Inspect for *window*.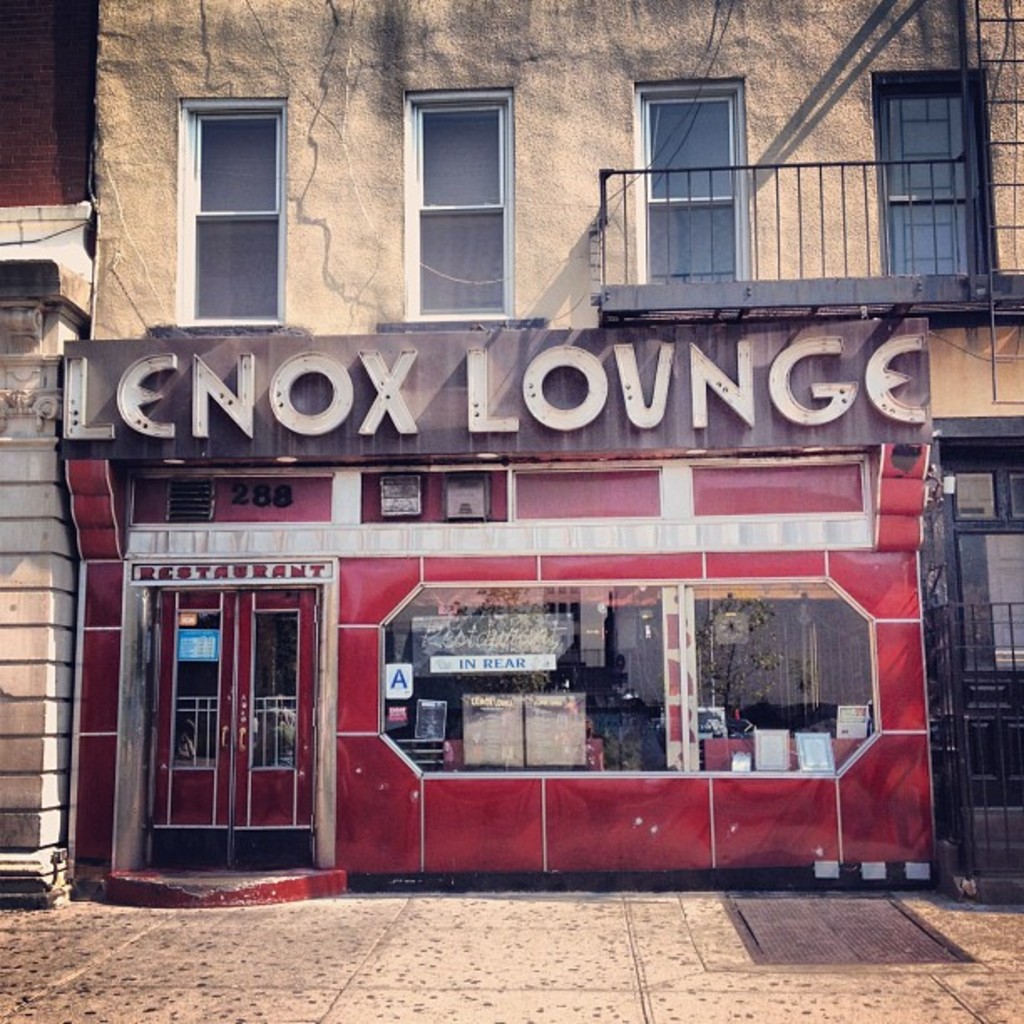
Inspection: 632 74 758 296.
